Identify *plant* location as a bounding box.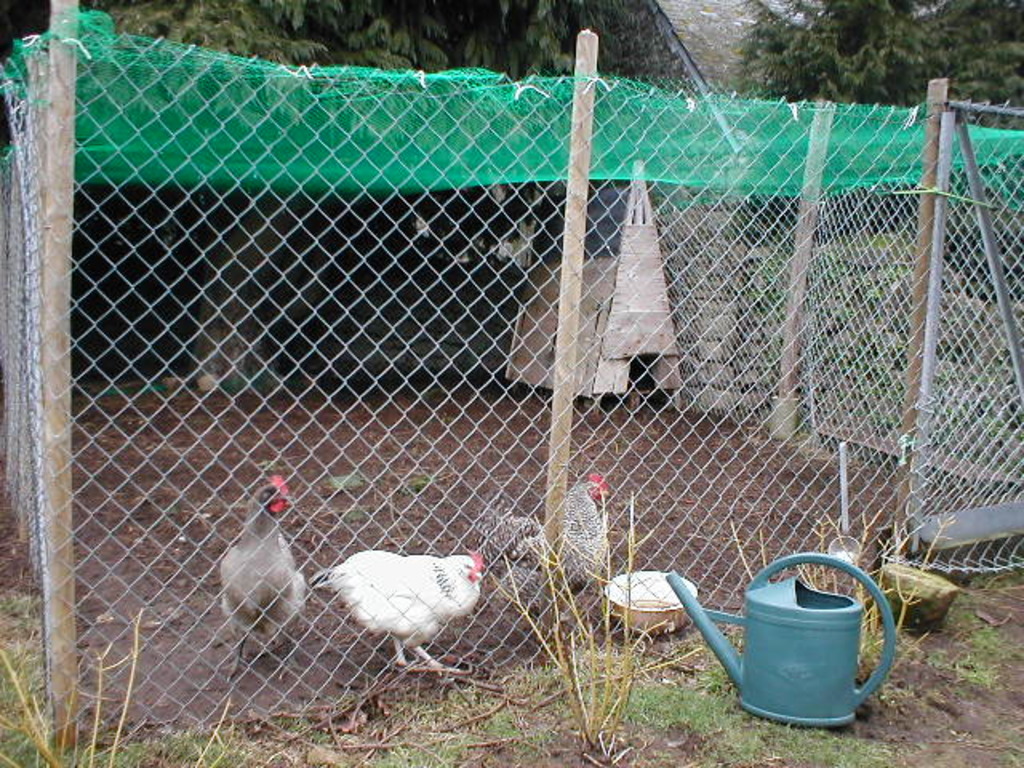
box(482, 485, 675, 750).
